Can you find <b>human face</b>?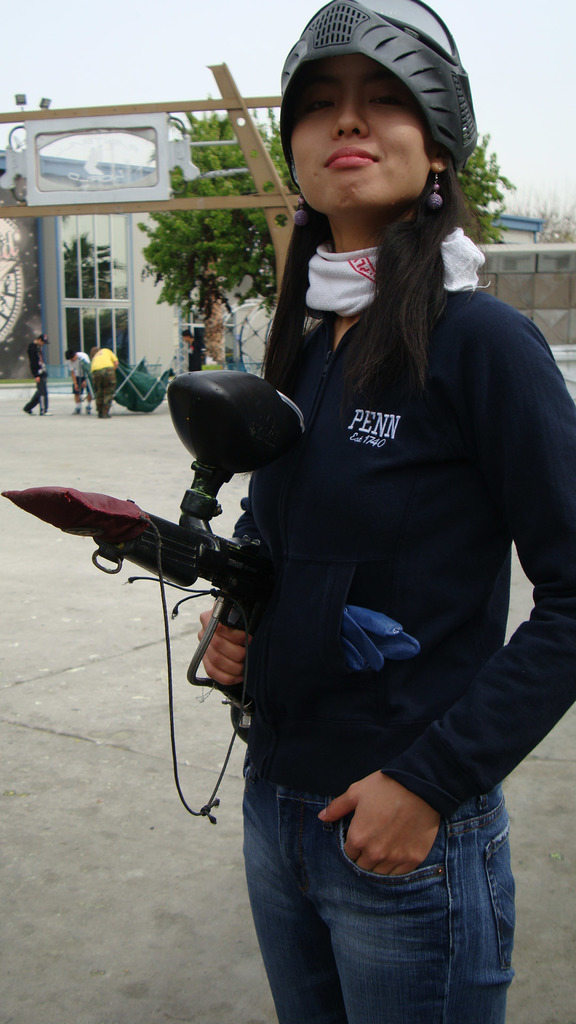
Yes, bounding box: 287, 56, 431, 218.
